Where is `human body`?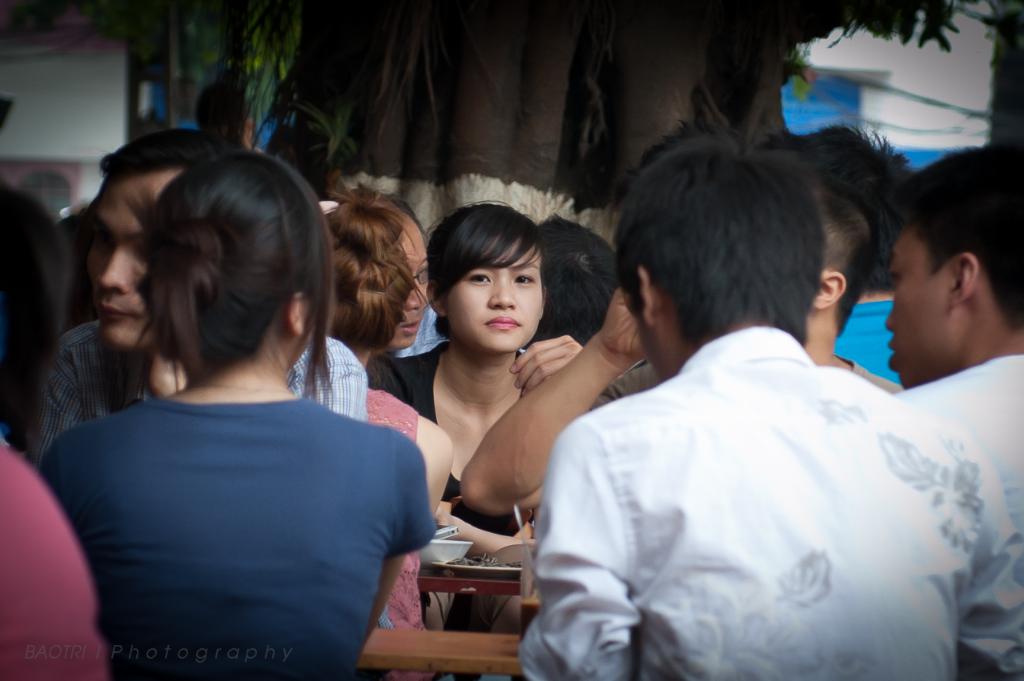
bbox(0, 438, 110, 680).
